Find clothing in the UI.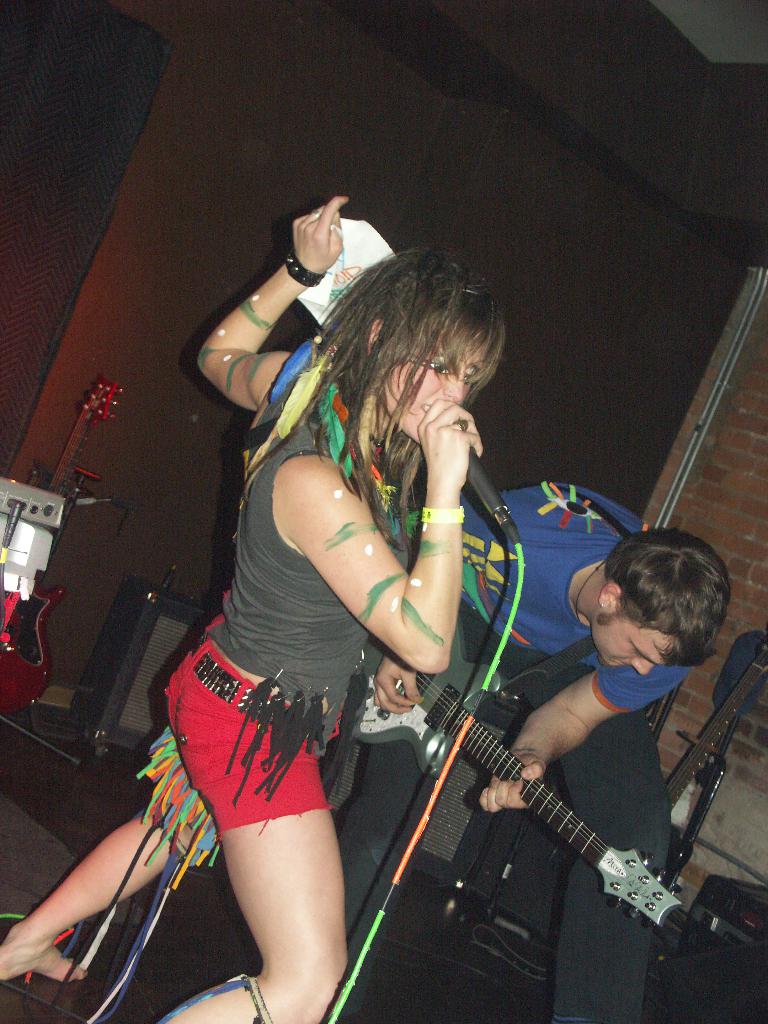
UI element at 341 480 674 1023.
